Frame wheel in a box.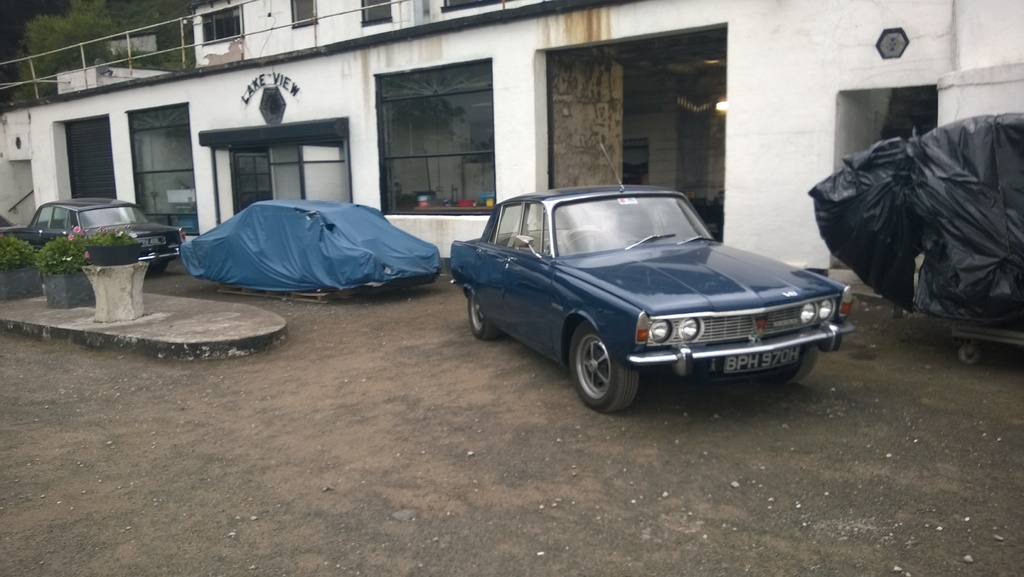
563, 232, 611, 255.
